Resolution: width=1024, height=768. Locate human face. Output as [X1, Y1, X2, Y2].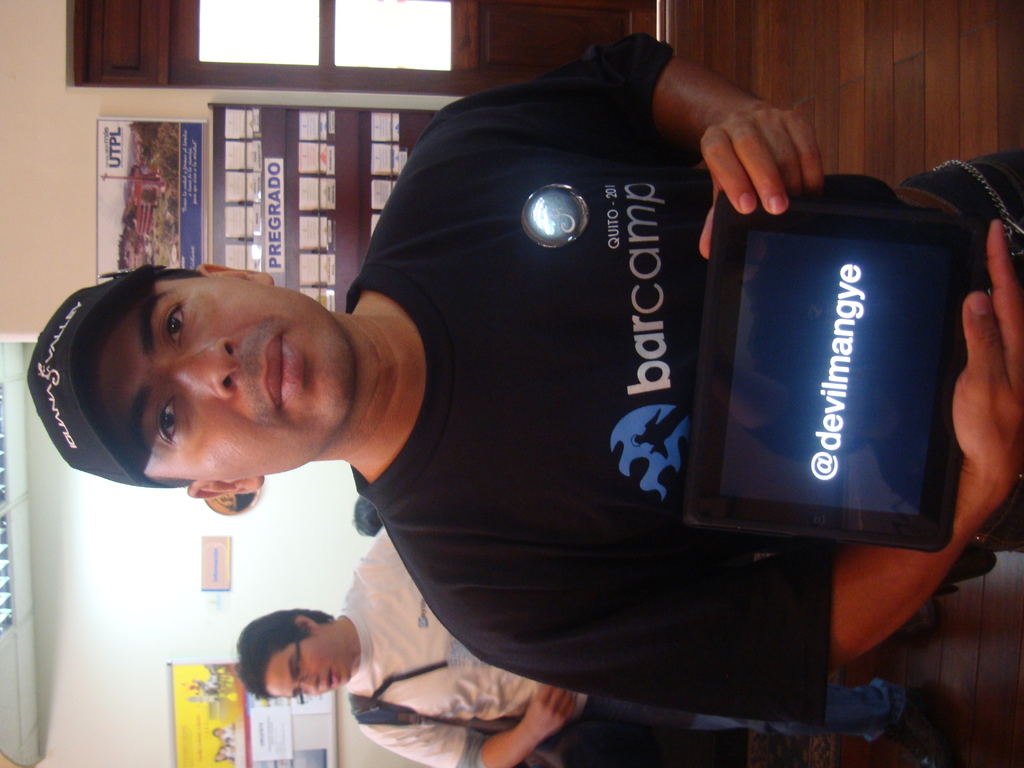
[78, 273, 357, 478].
